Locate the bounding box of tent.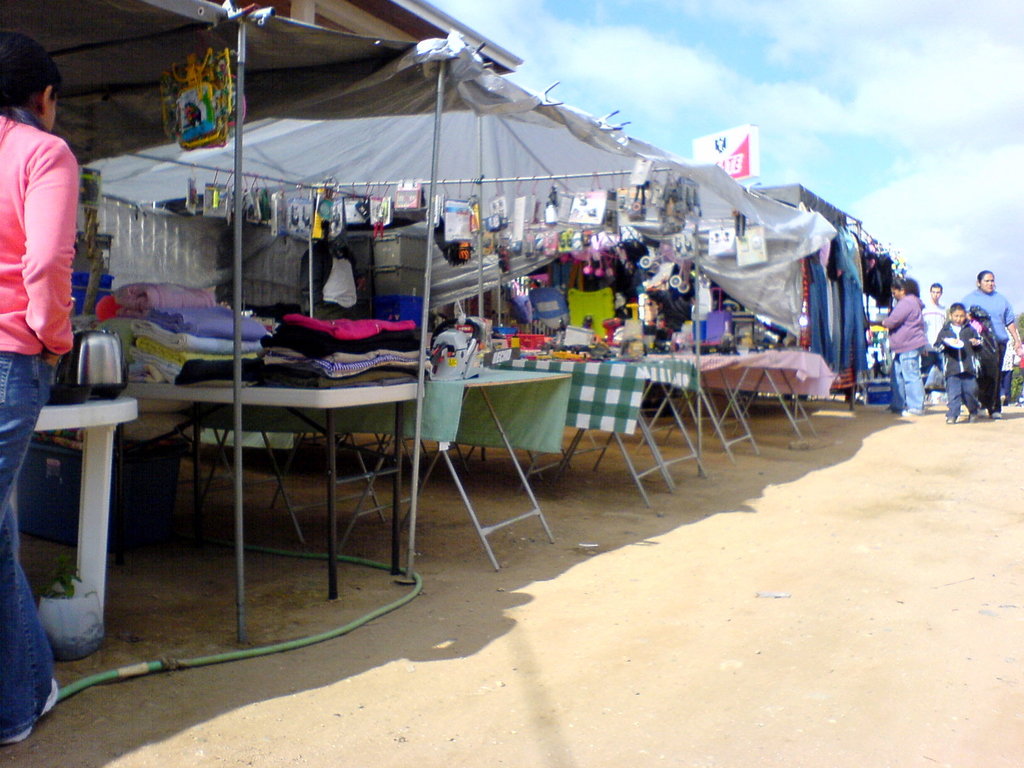
Bounding box: Rect(0, 0, 524, 646).
